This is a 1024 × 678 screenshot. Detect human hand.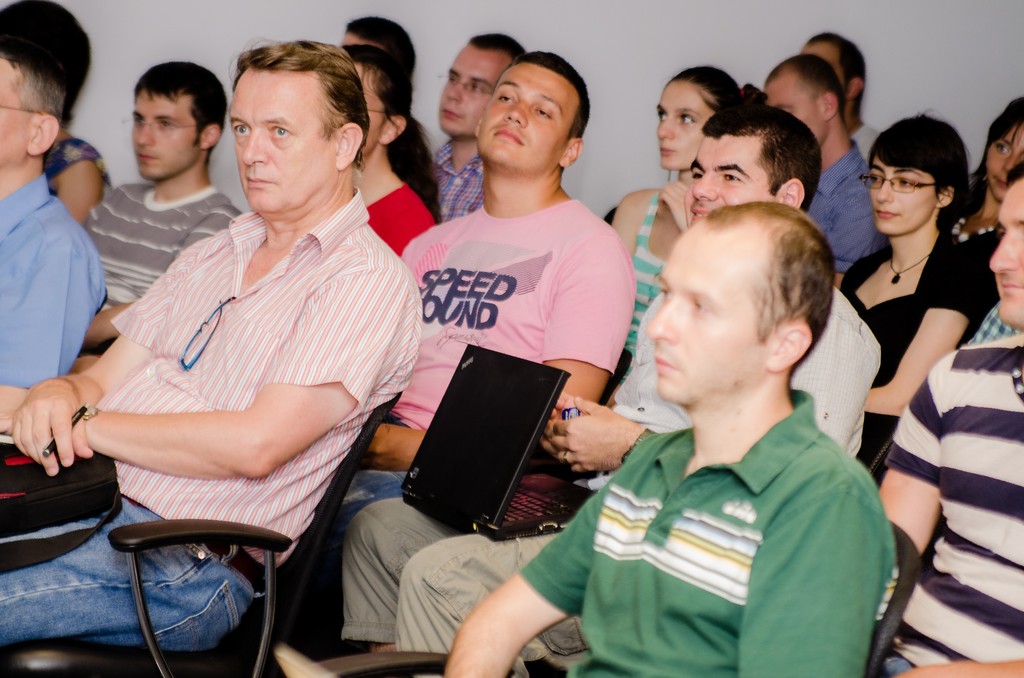
left=356, top=421, right=383, bottom=471.
